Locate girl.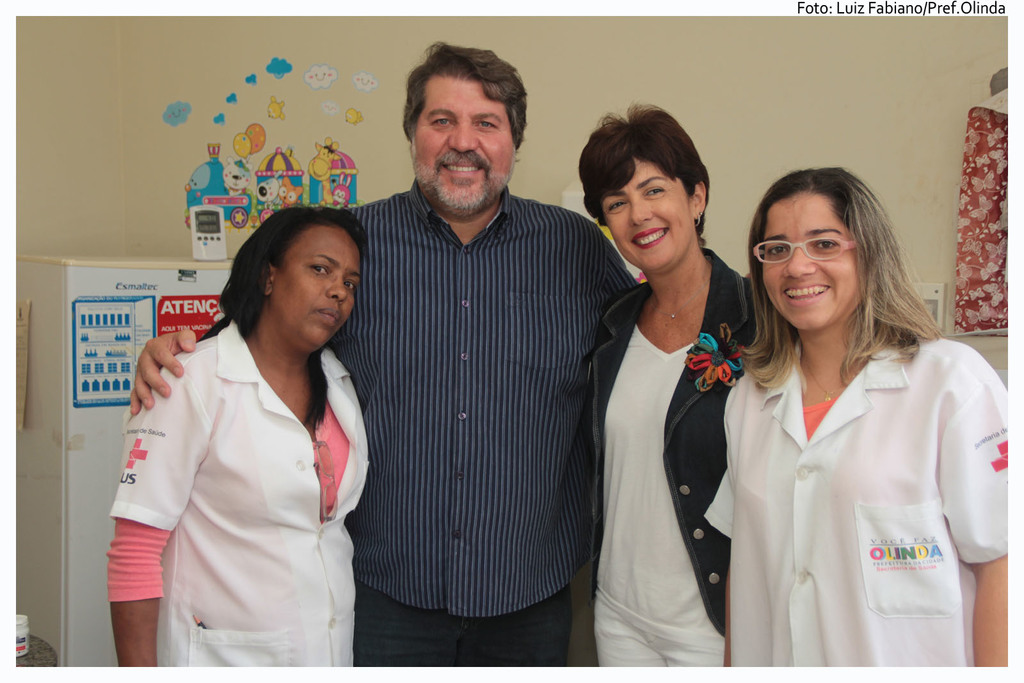
Bounding box: select_region(705, 166, 1020, 682).
